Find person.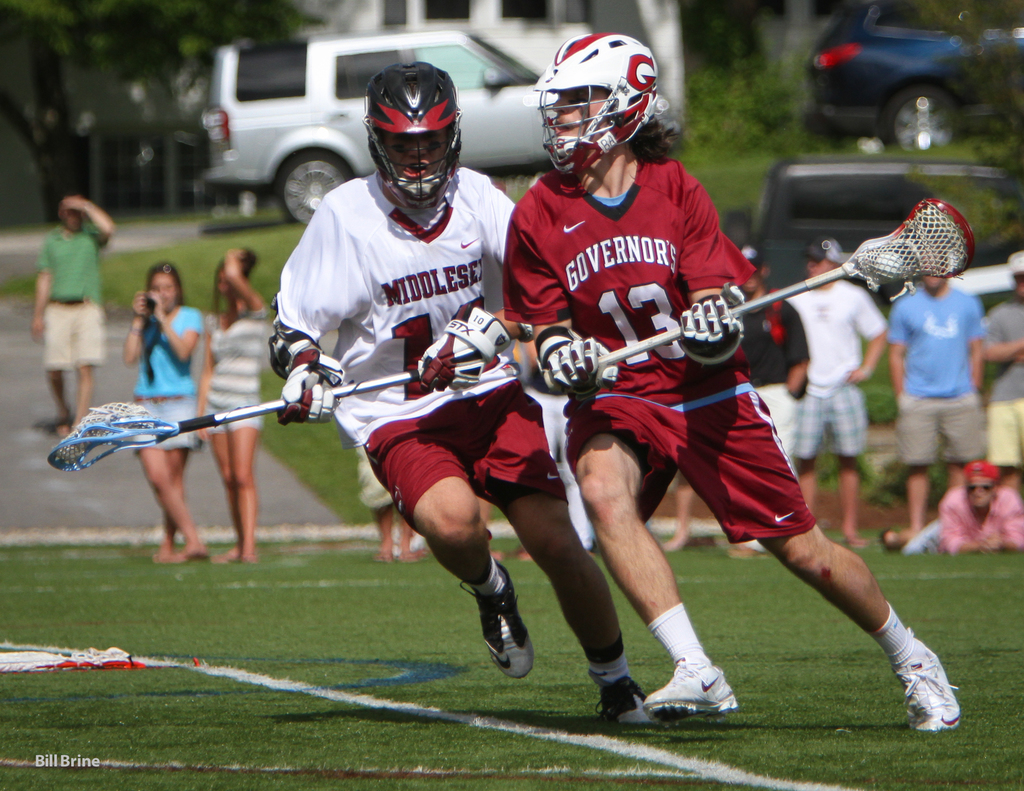
select_region(193, 243, 271, 569).
